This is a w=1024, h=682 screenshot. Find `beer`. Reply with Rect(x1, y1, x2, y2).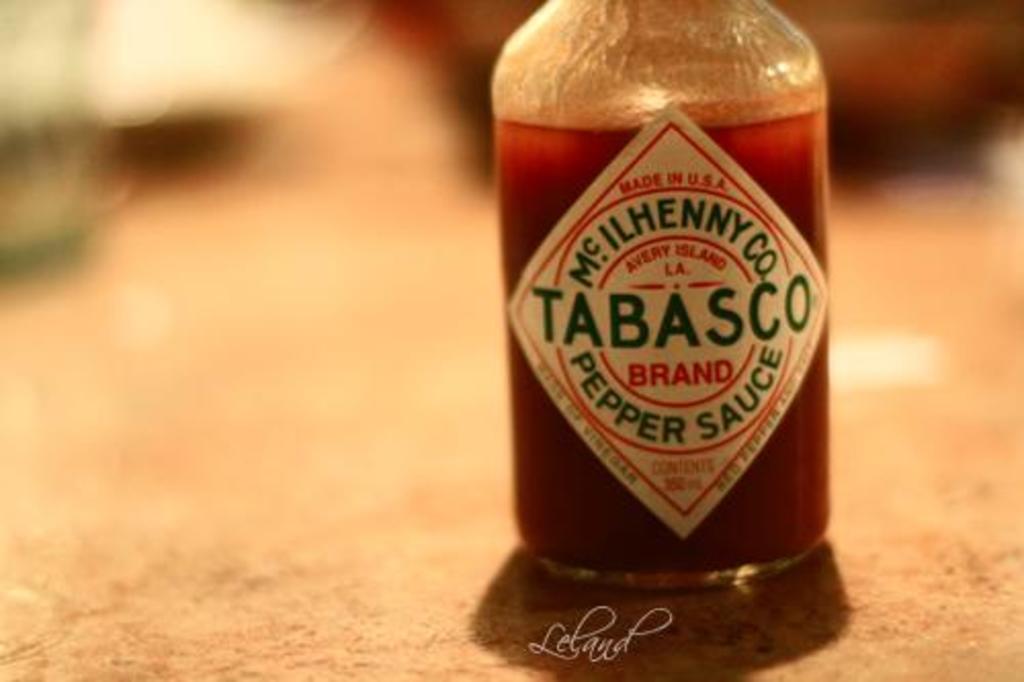
Rect(492, 0, 829, 596).
